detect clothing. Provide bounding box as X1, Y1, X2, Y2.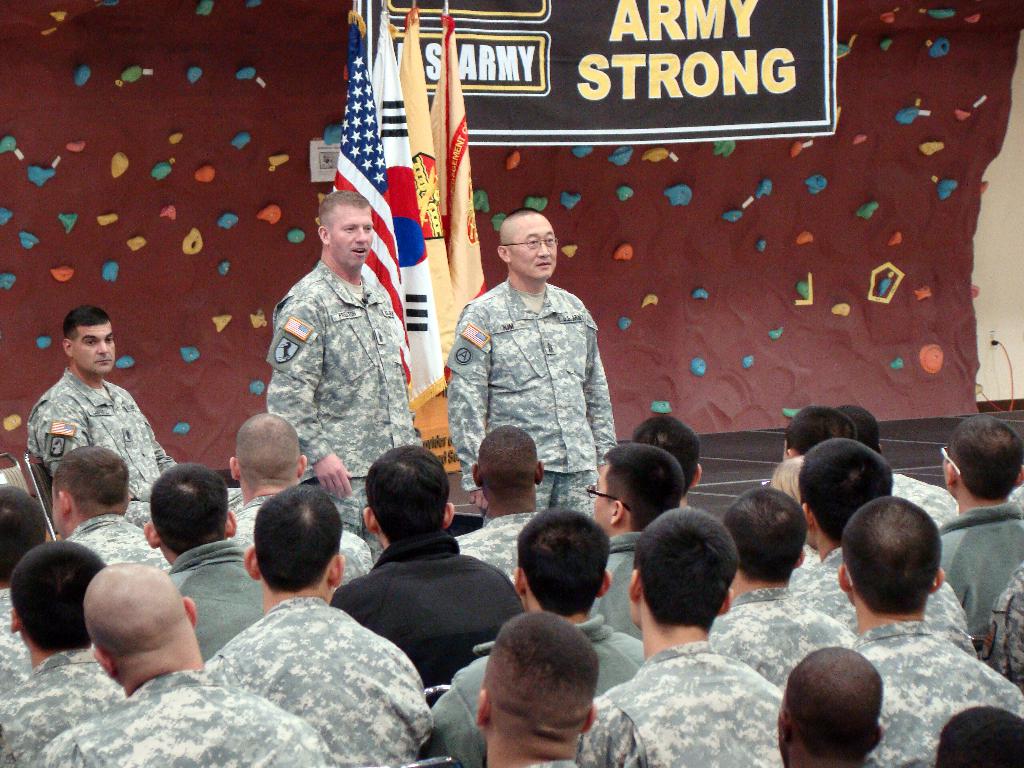
249, 216, 412, 486.
